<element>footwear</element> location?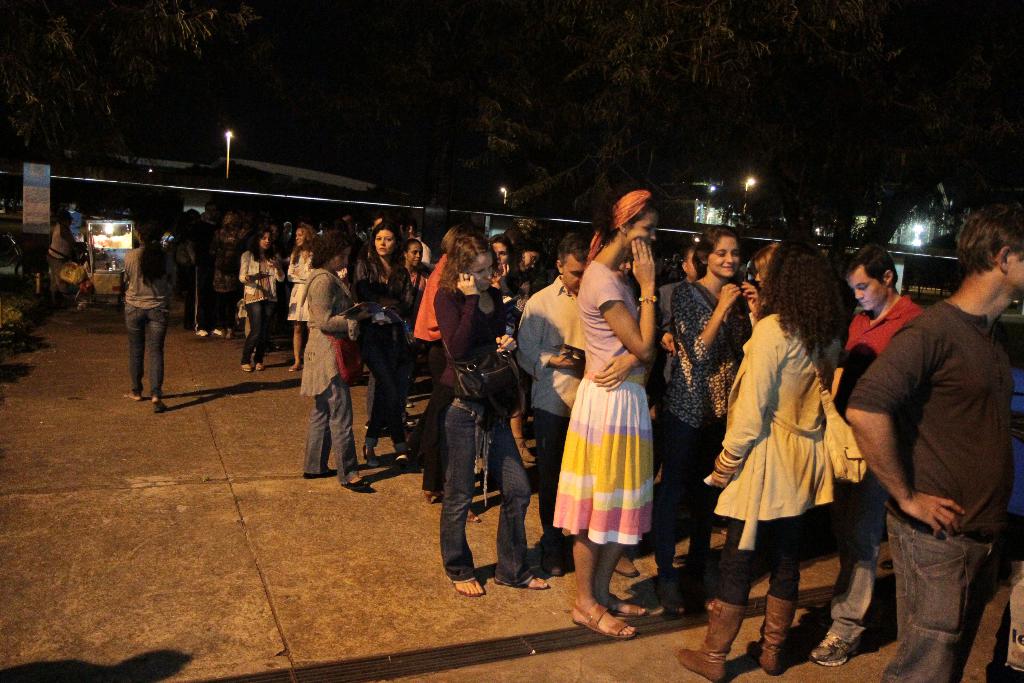
rect(540, 536, 566, 577)
